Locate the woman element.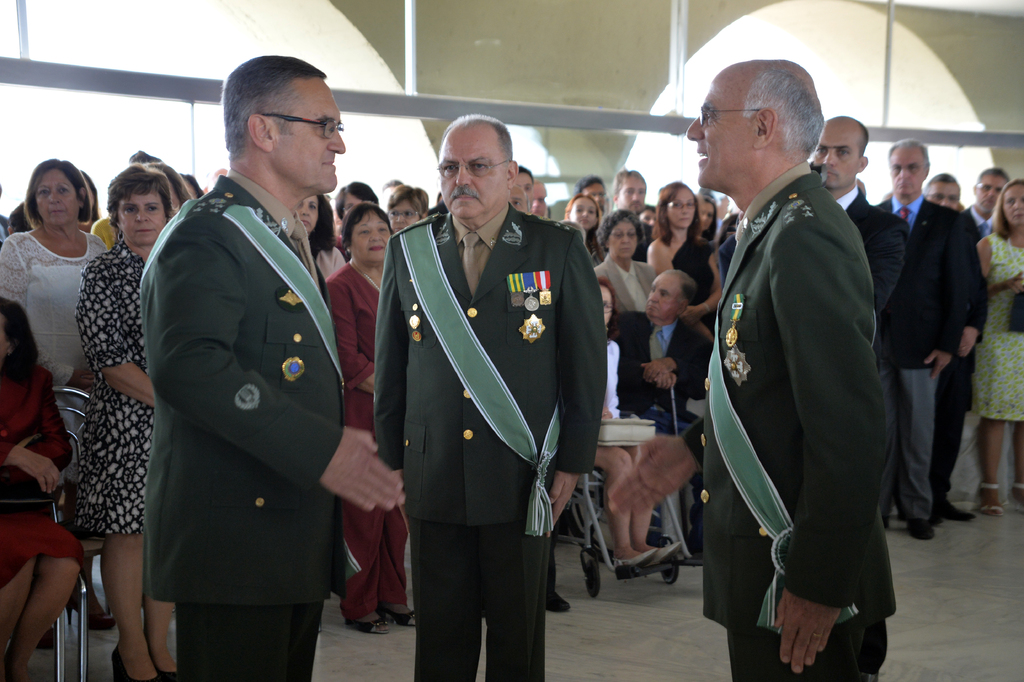
Element bbox: Rect(294, 195, 346, 297).
